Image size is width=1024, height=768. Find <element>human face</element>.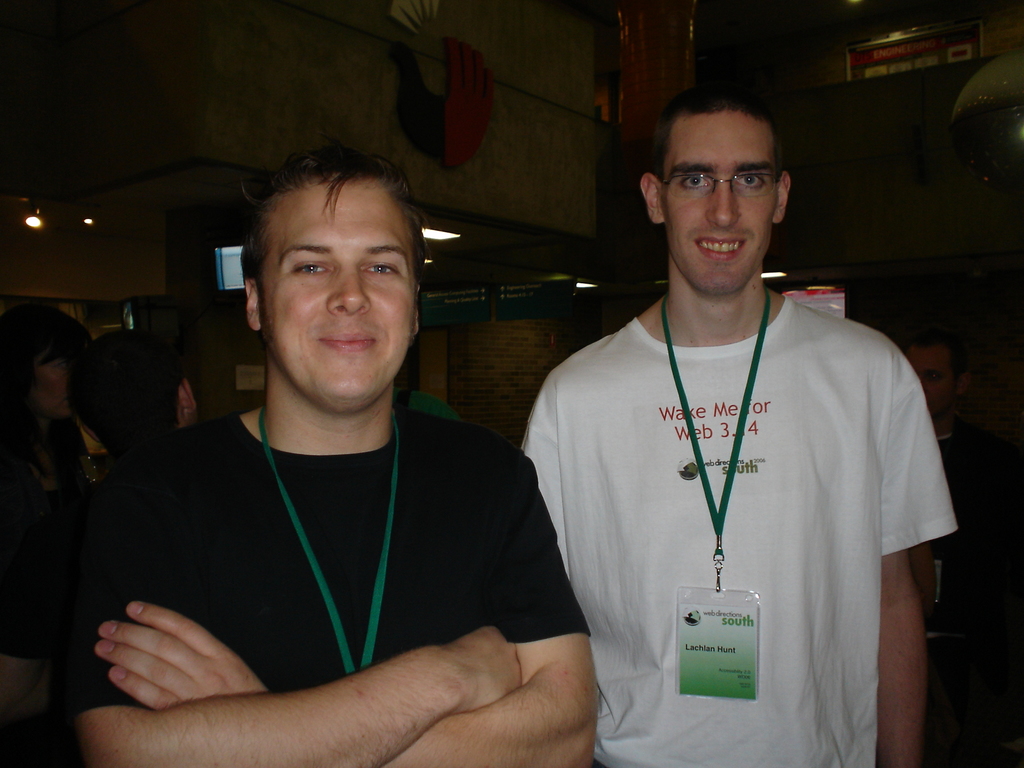
<box>25,358,70,422</box>.
